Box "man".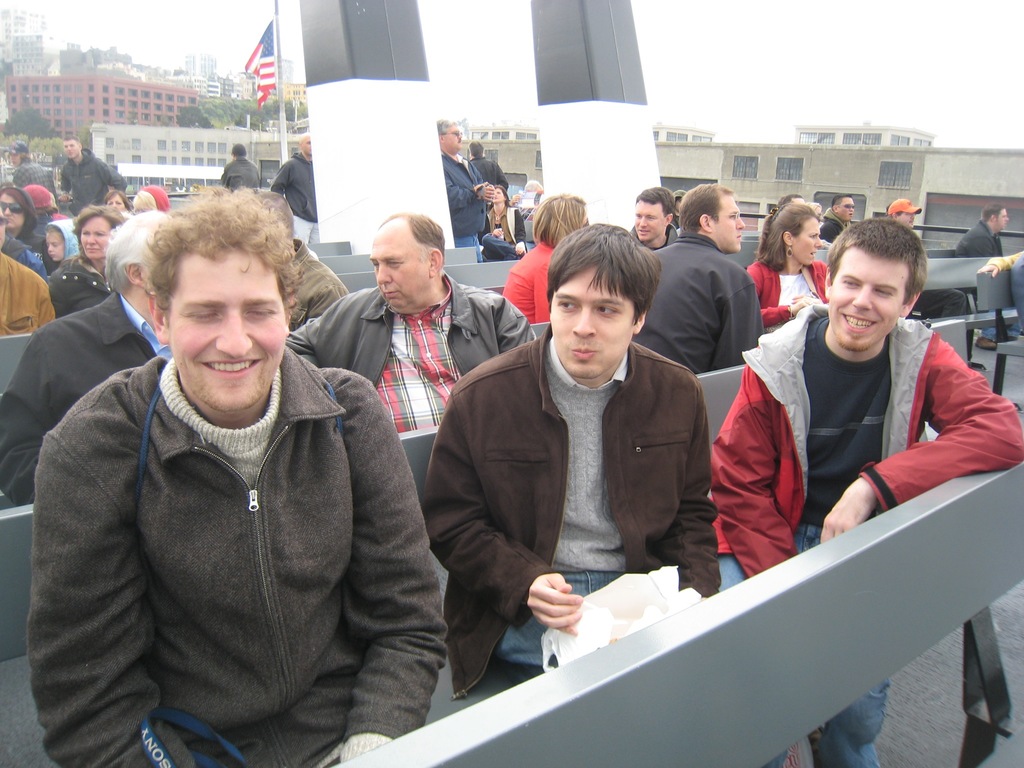
(419,226,738,664).
